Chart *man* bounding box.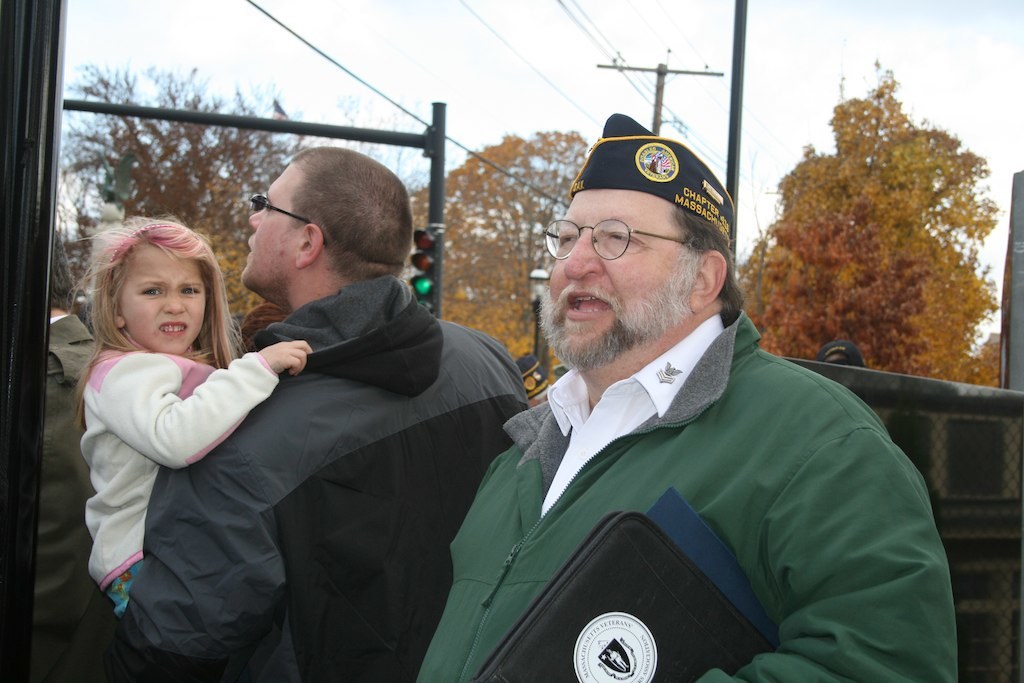
Charted: 21,294,109,682.
